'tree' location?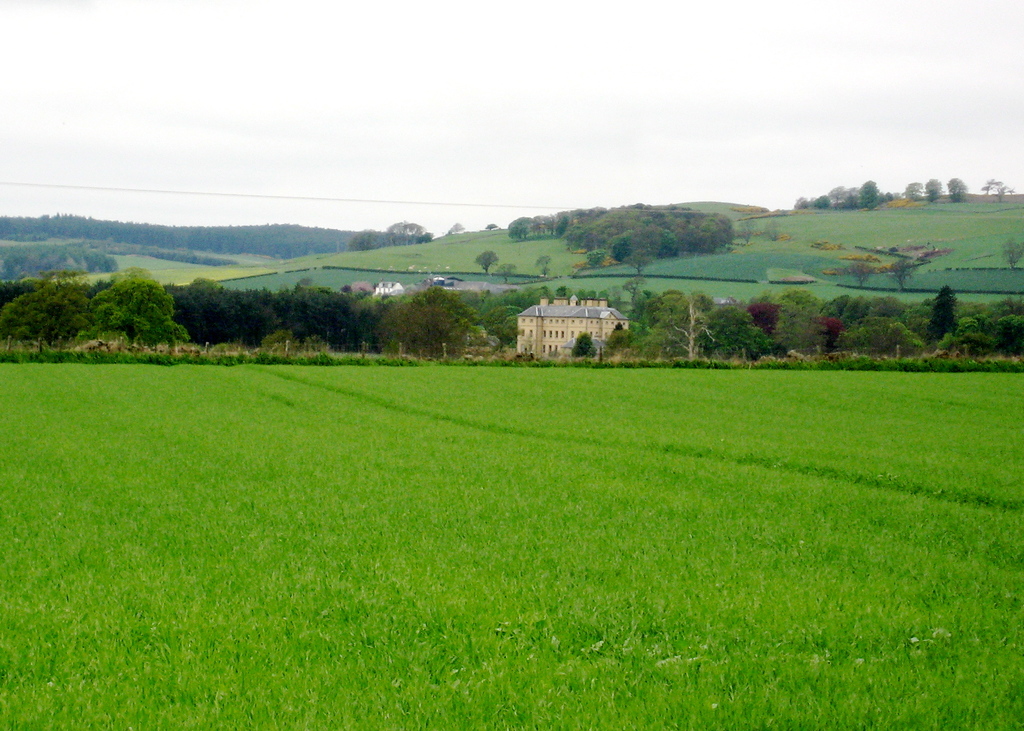
crop(477, 245, 494, 275)
